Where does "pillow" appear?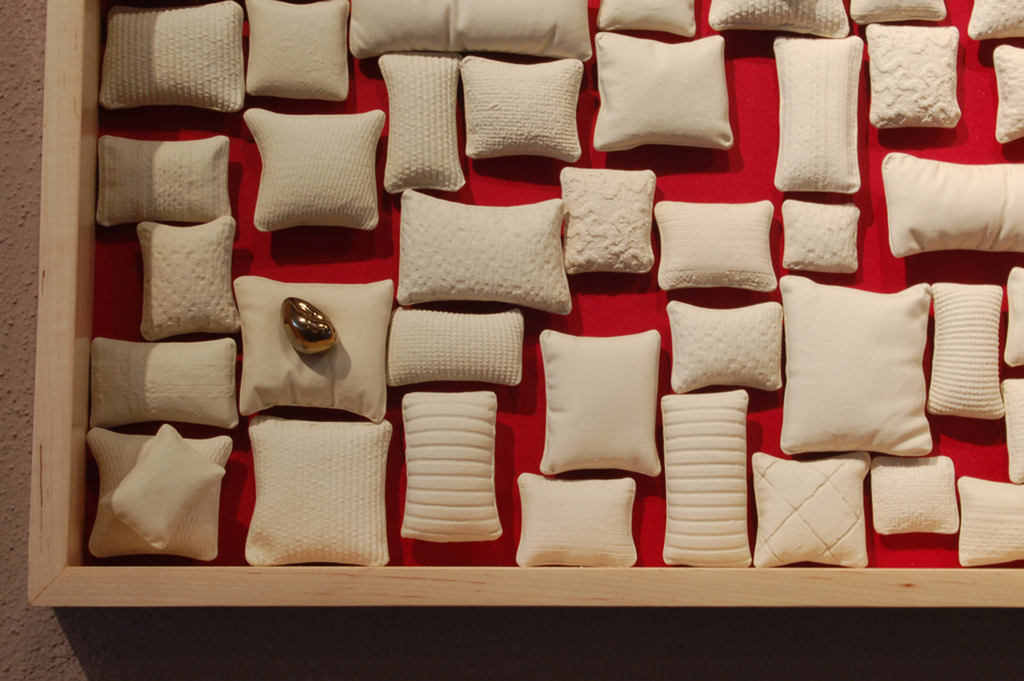
Appears at [371,303,532,391].
